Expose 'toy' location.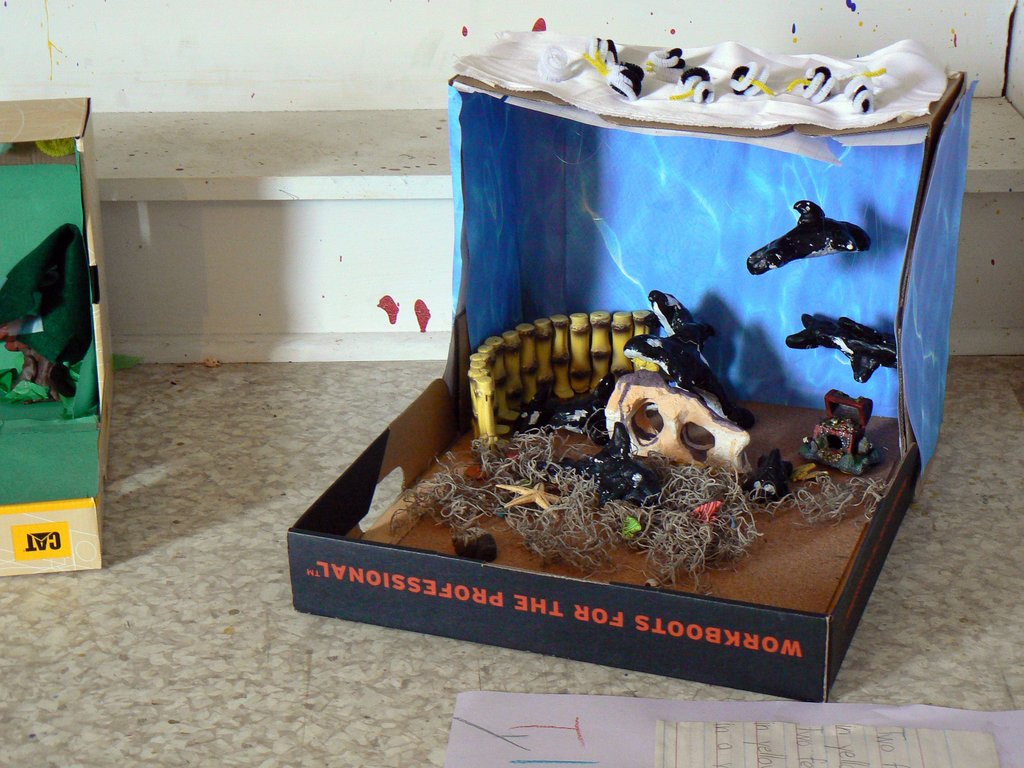
Exposed at locate(785, 309, 892, 385).
